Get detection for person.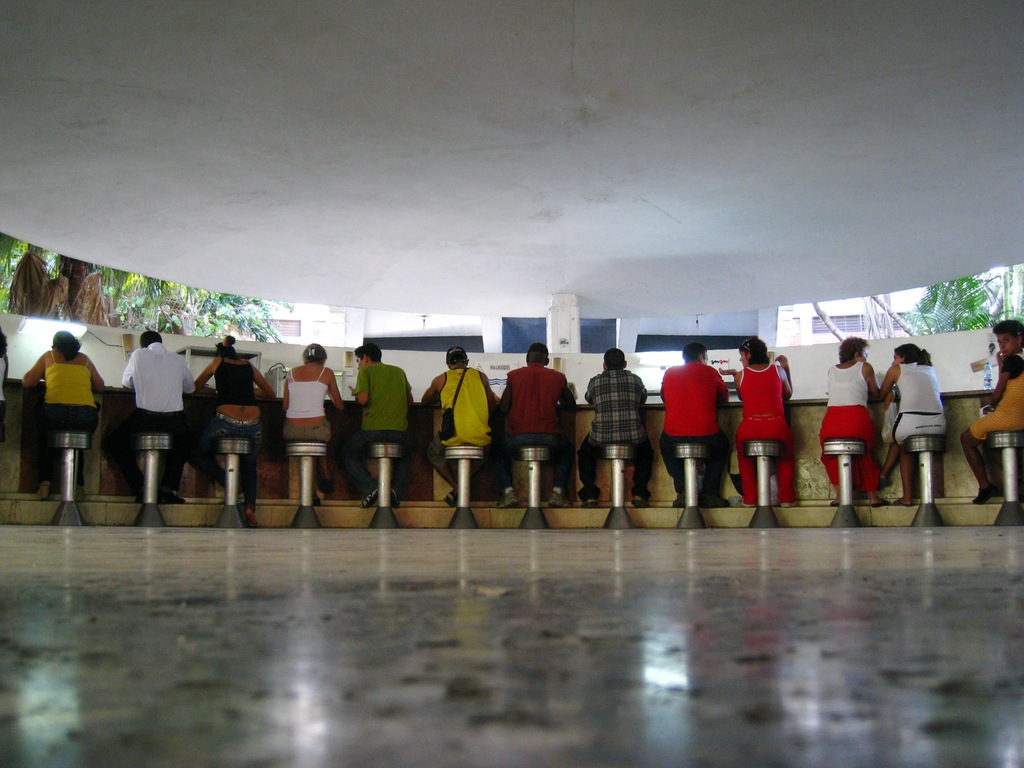
Detection: left=280, top=336, right=348, bottom=499.
